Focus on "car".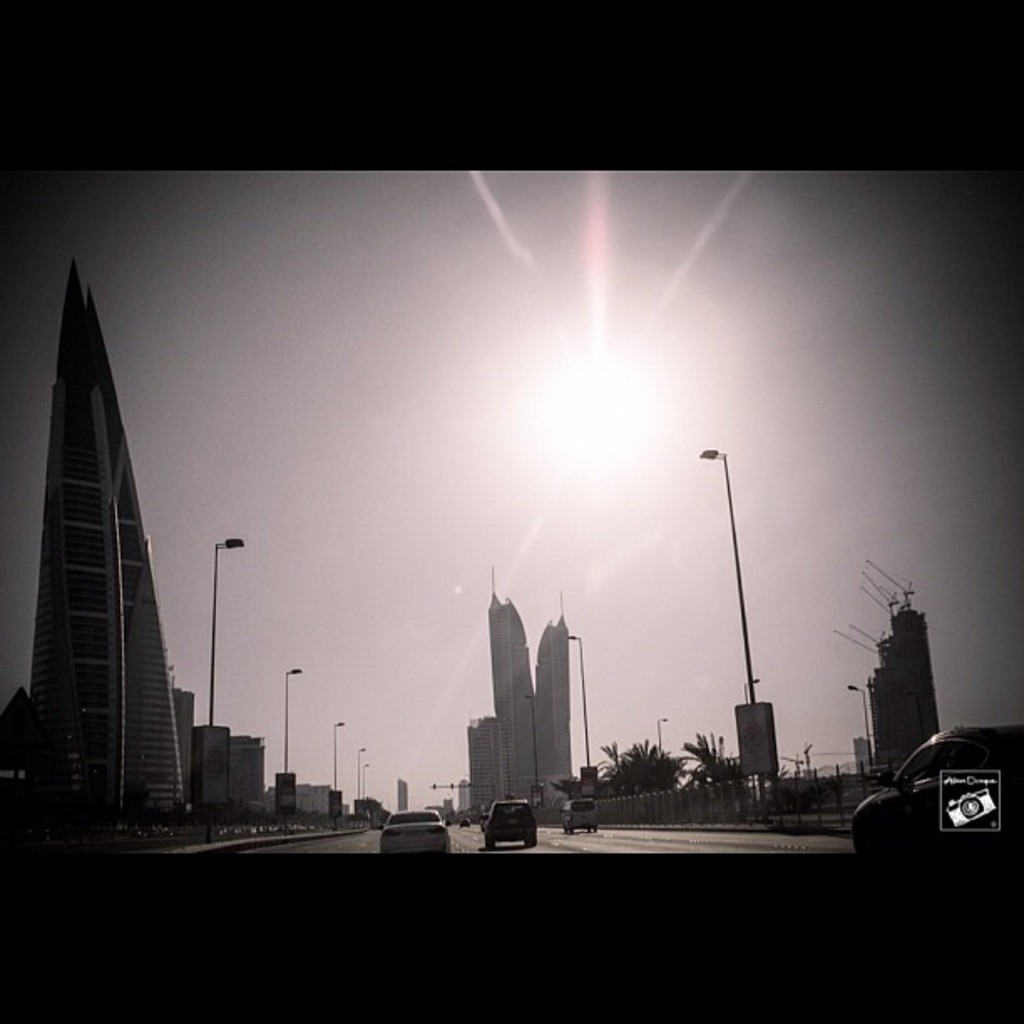
Focused at l=853, t=753, r=1023, b=860.
